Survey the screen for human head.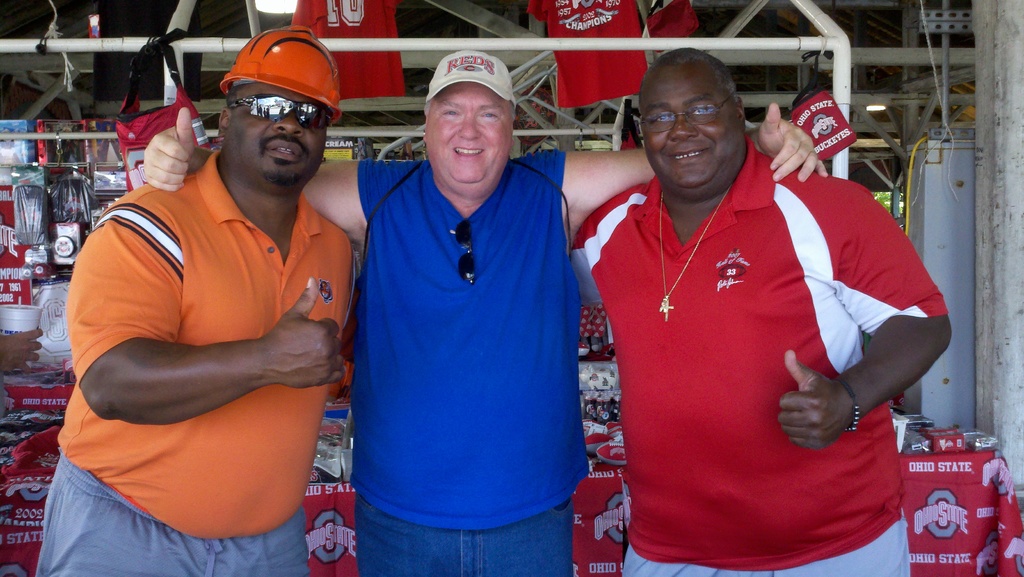
Survey found: <box>640,57,746,188</box>.
